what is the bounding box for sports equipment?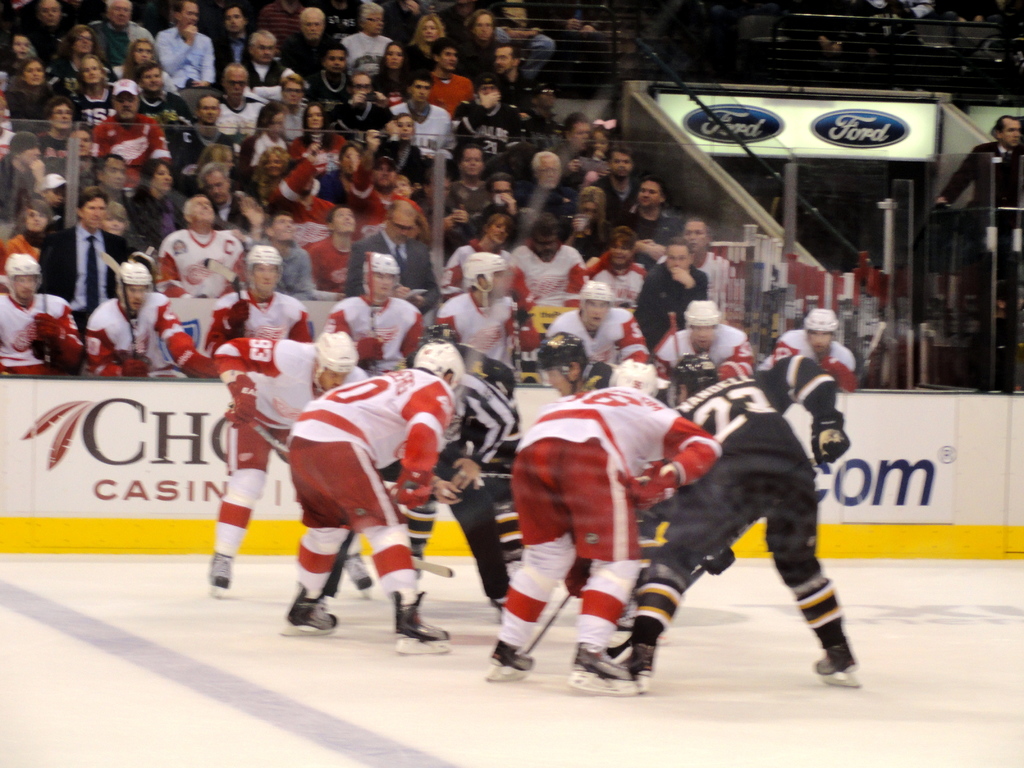
l=396, t=590, r=454, b=655.
